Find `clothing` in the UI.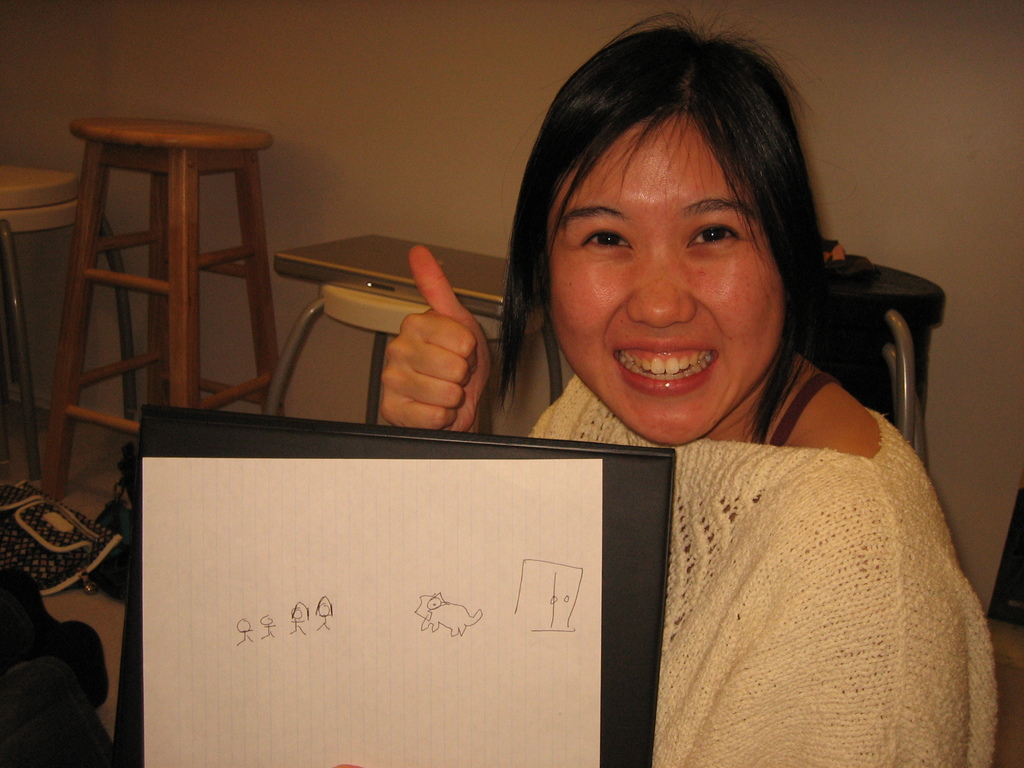
UI element at [484,278,972,724].
